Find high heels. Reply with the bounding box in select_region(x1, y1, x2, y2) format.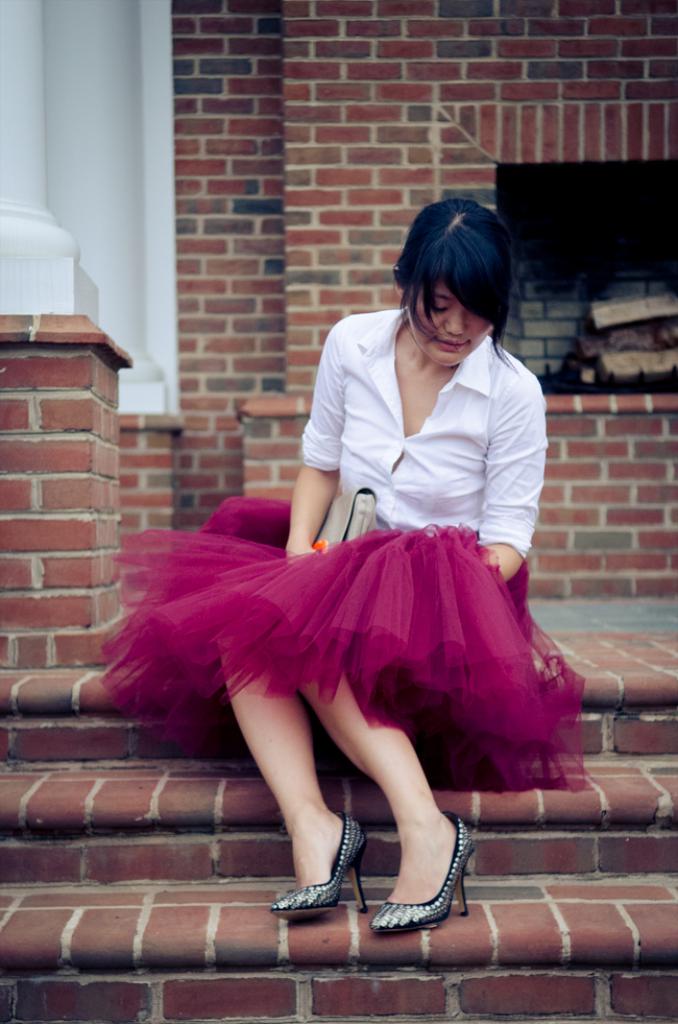
select_region(272, 824, 361, 915).
